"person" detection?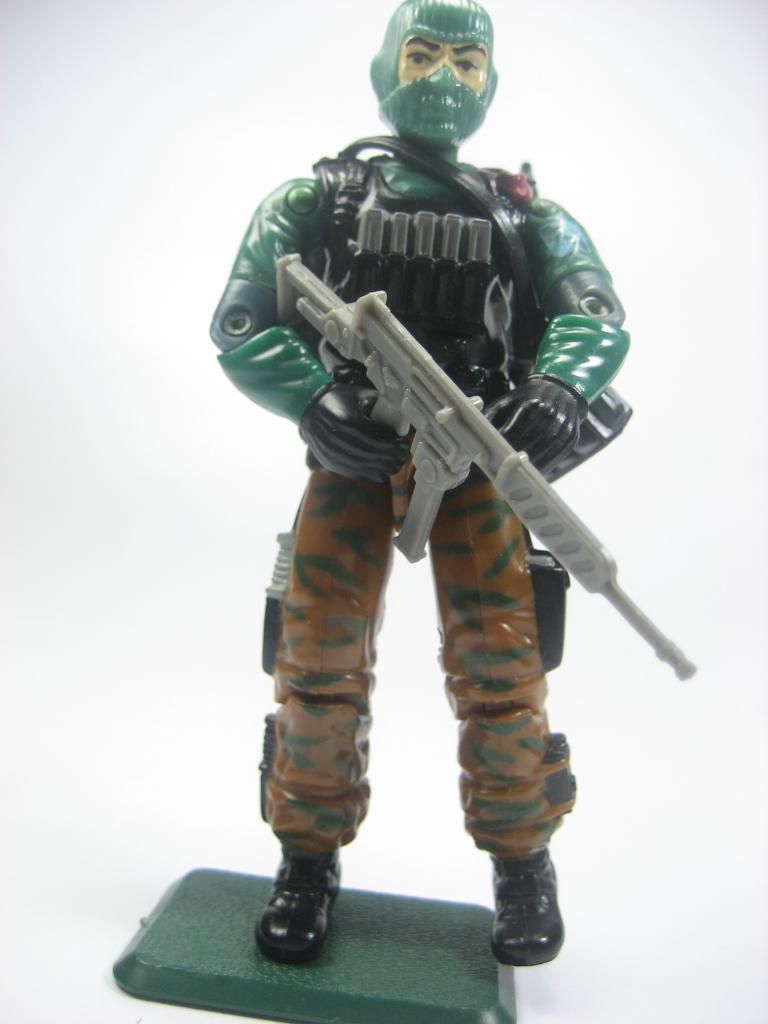
l=205, t=0, r=664, b=987
